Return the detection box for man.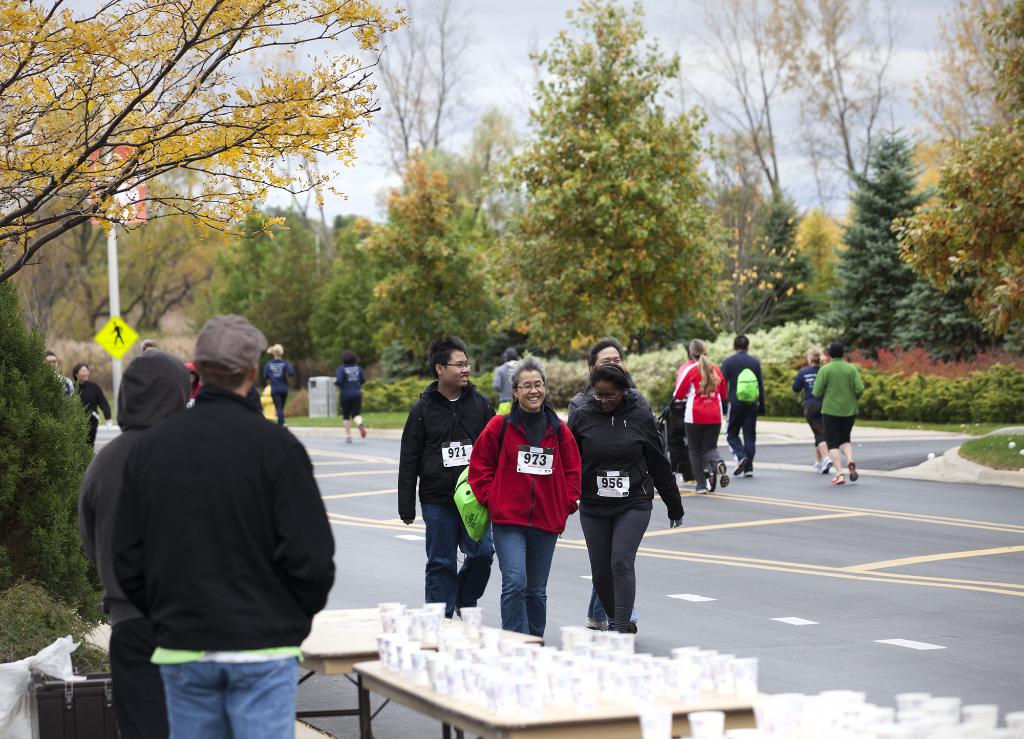
x1=75, y1=365, x2=115, y2=459.
